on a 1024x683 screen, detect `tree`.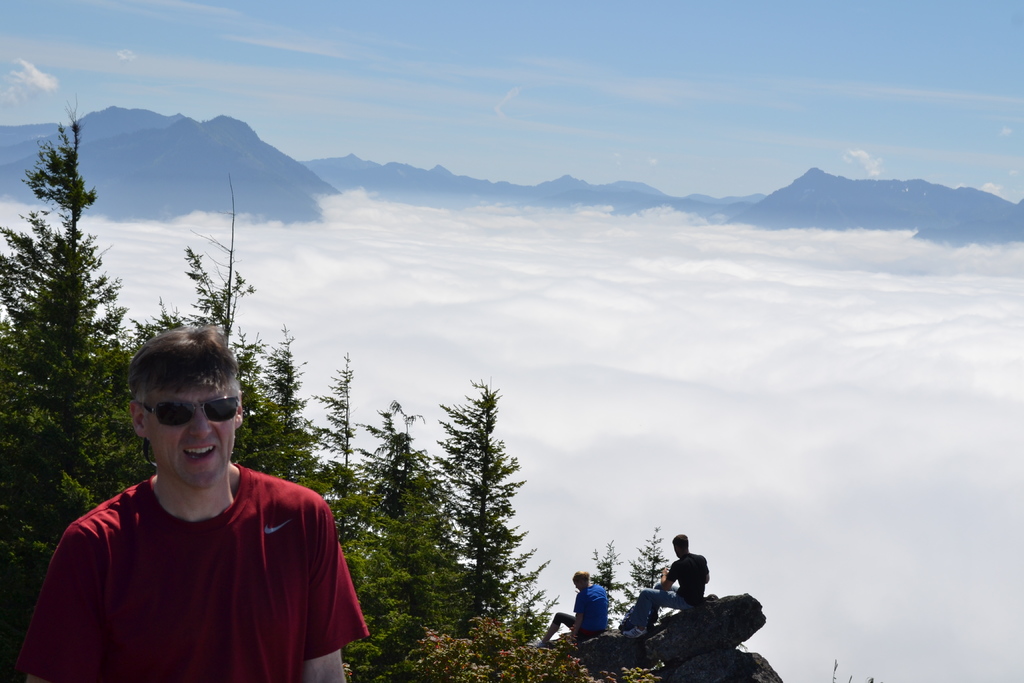
{"left": 616, "top": 523, "right": 676, "bottom": 620}.
